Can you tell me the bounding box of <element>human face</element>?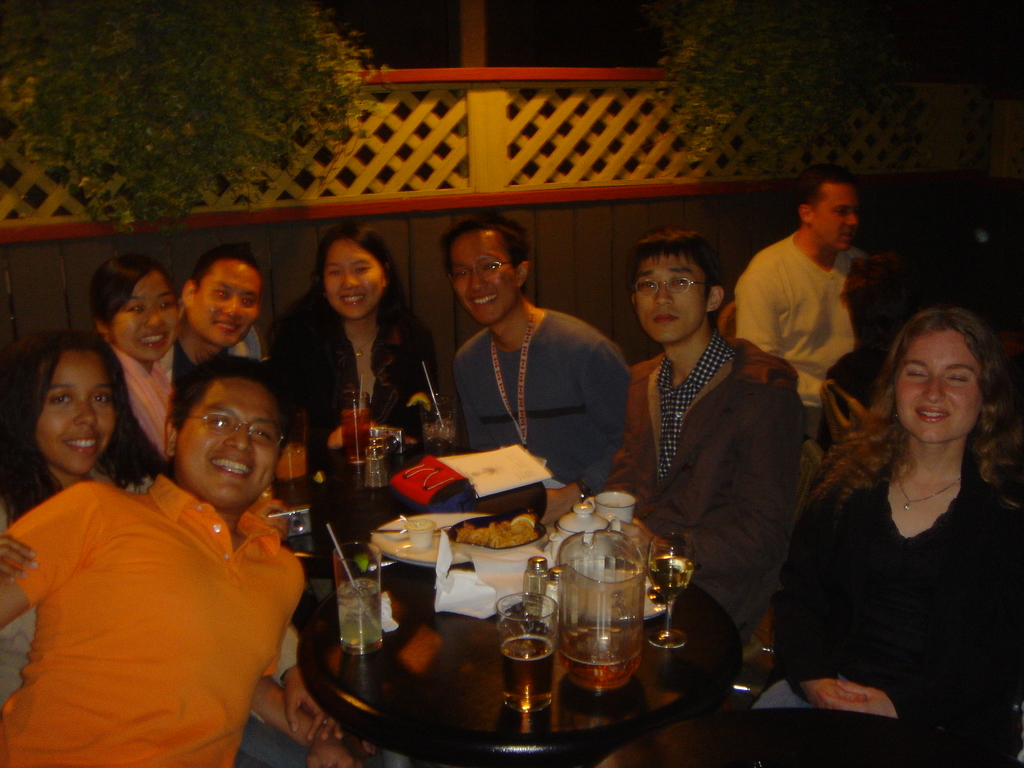
pyautogui.locateOnScreen(442, 221, 509, 324).
